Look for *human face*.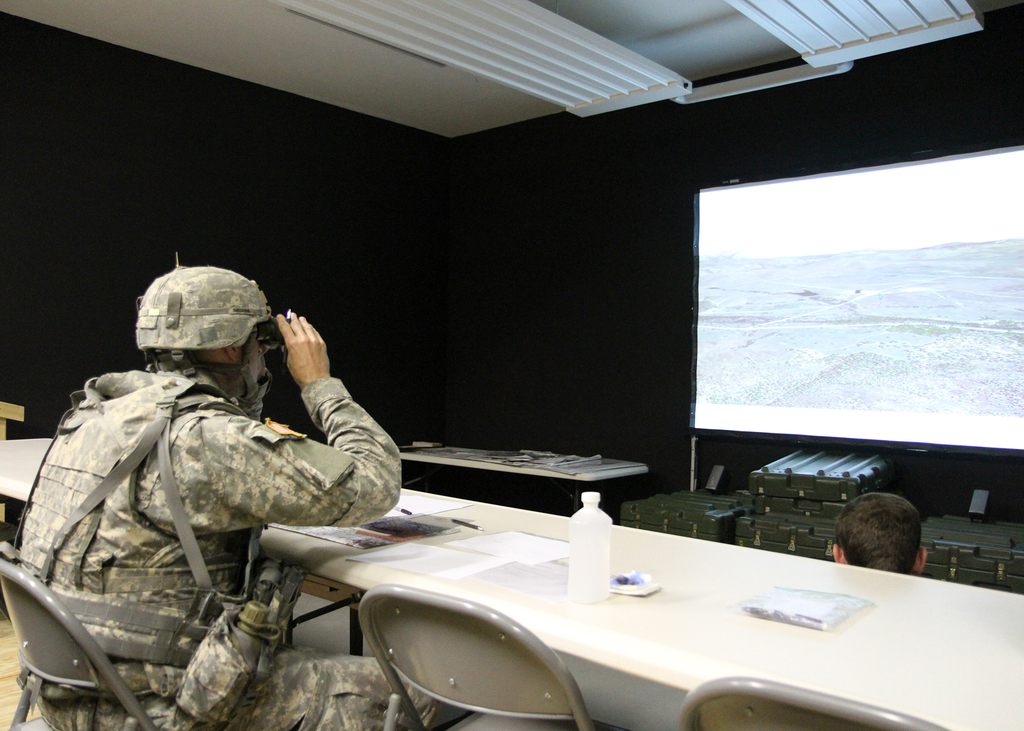
Found: 242:325:266:380.
